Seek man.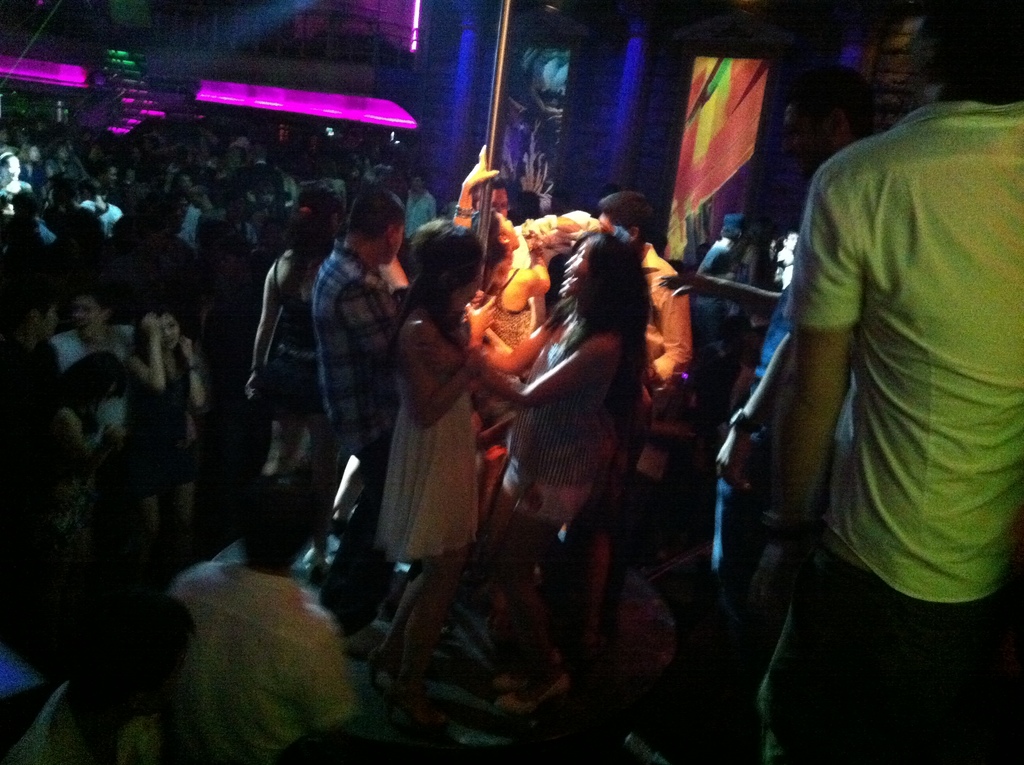
<region>738, 6, 1023, 709</region>.
